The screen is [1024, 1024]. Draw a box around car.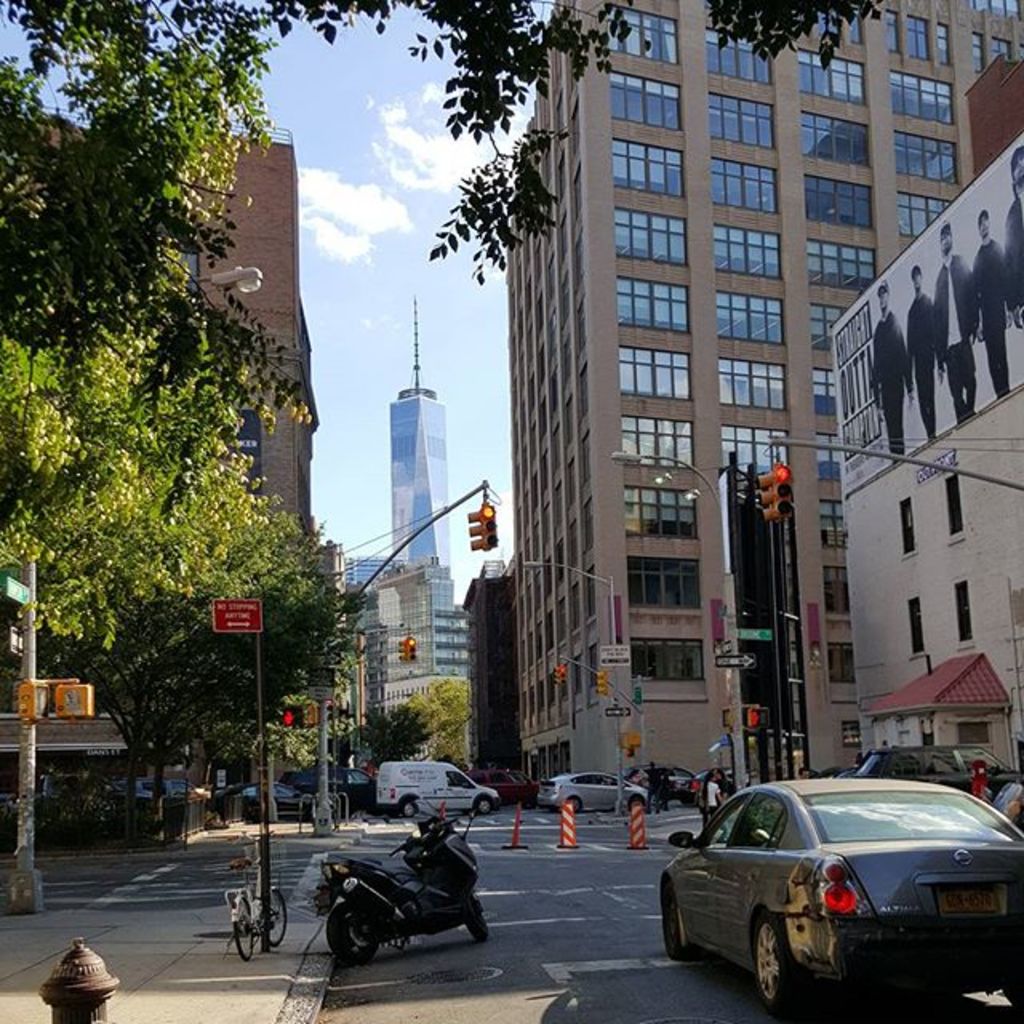
[x1=472, y1=766, x2=536, y2=806].
